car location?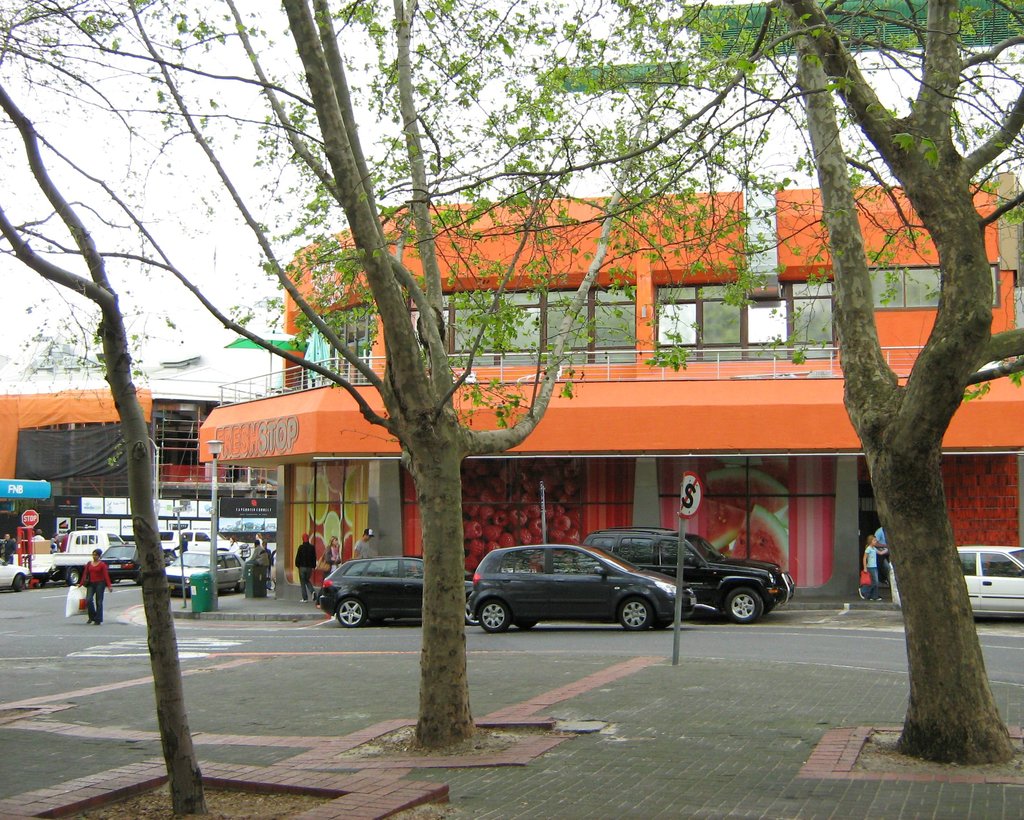
pyautogui.locateOnScreen(584, 524, 798, 627)
